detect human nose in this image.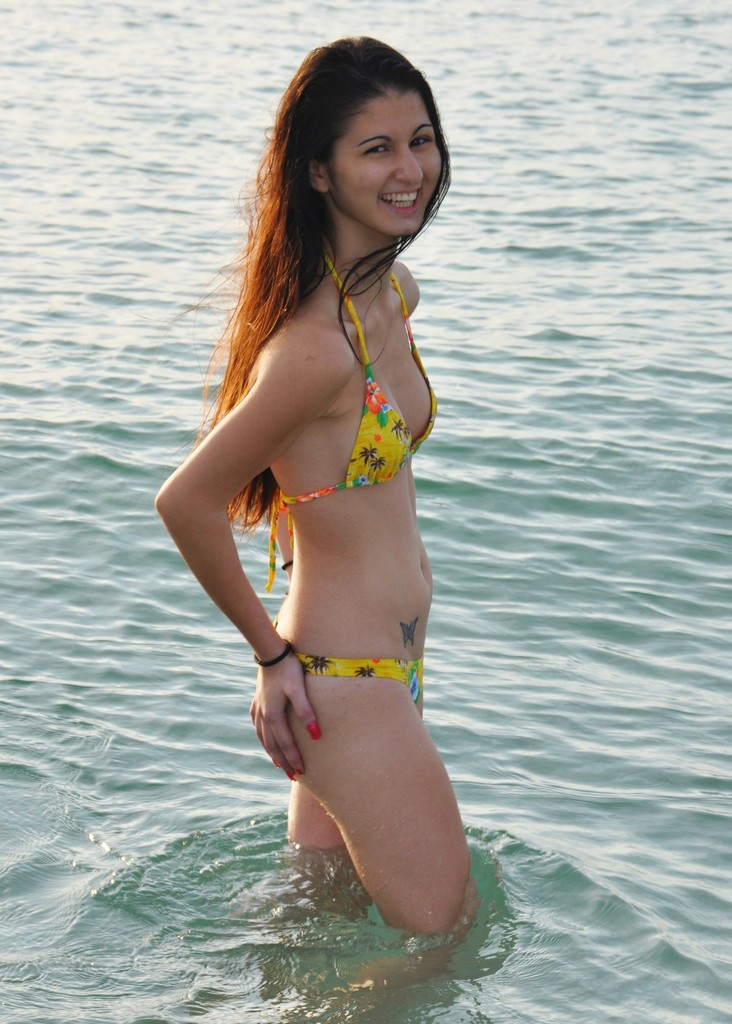
Detection: x1=394 y1=142 x2=425 y2=183.
